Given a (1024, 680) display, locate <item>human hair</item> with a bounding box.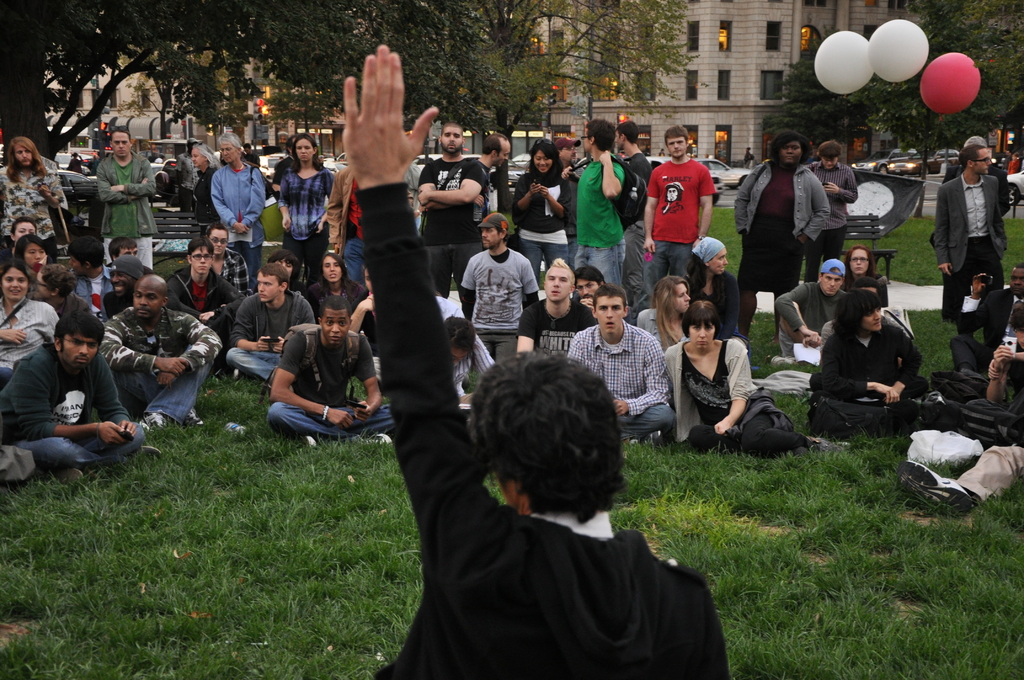
Located: [x1=42, y1=261, x2=76, y2=296].
